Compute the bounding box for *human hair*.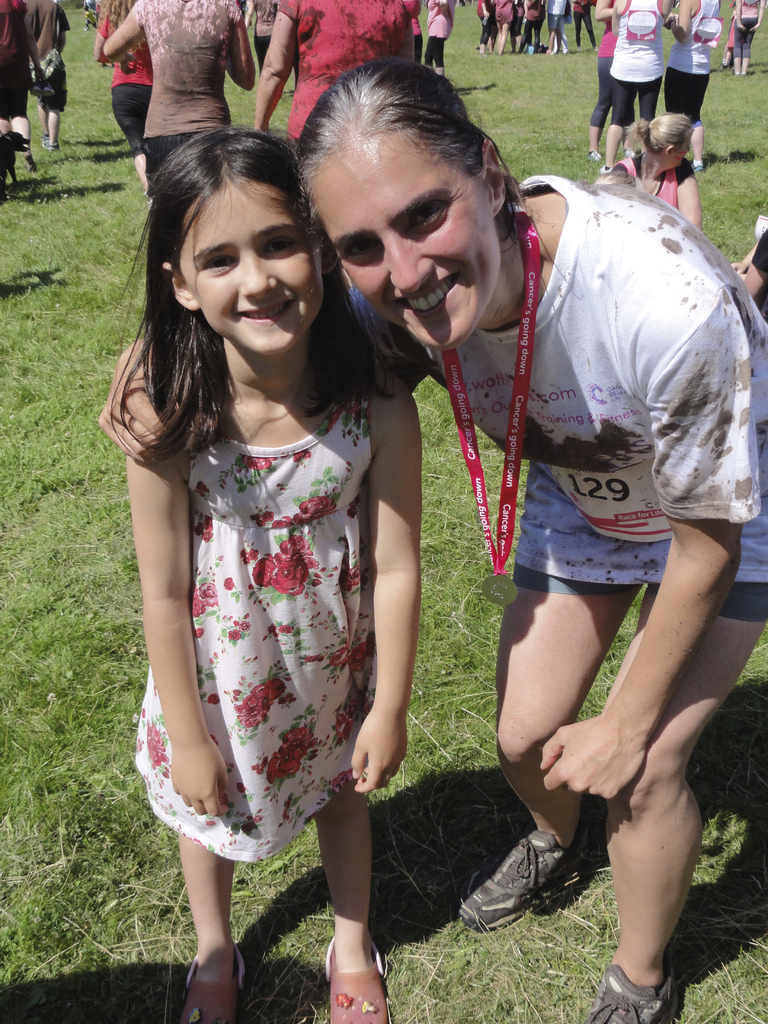
box=[292, 58, 525, 352].
